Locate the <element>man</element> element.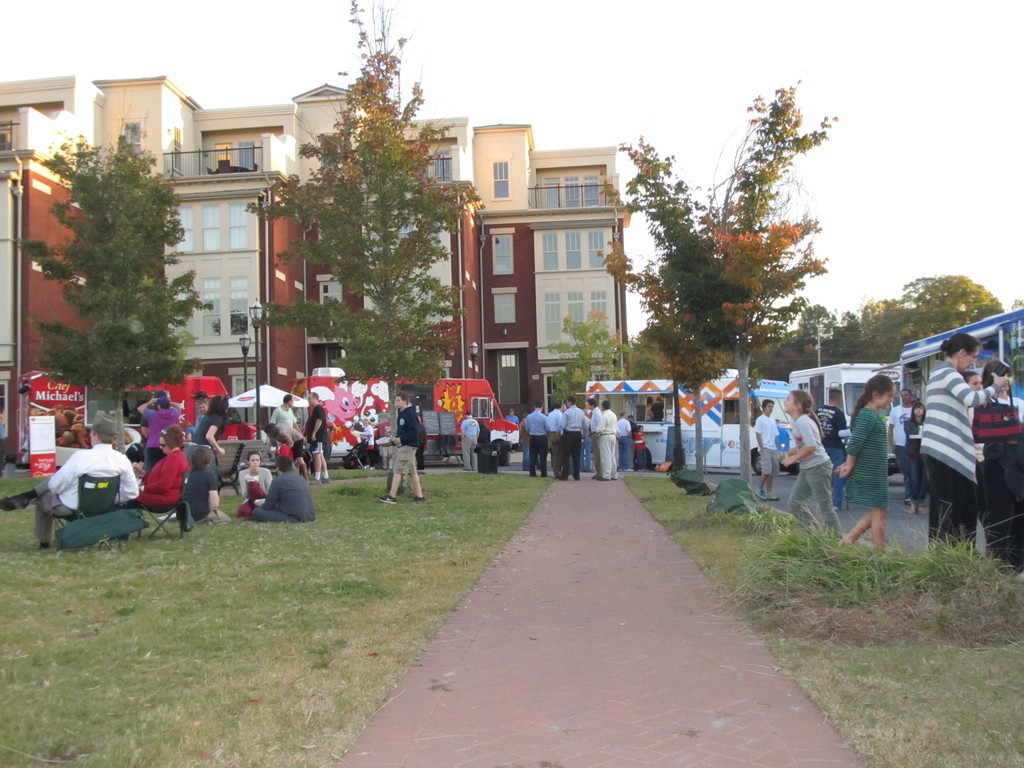
Element bbox: [x1=521, y1=401, x2=546, y2=476].
